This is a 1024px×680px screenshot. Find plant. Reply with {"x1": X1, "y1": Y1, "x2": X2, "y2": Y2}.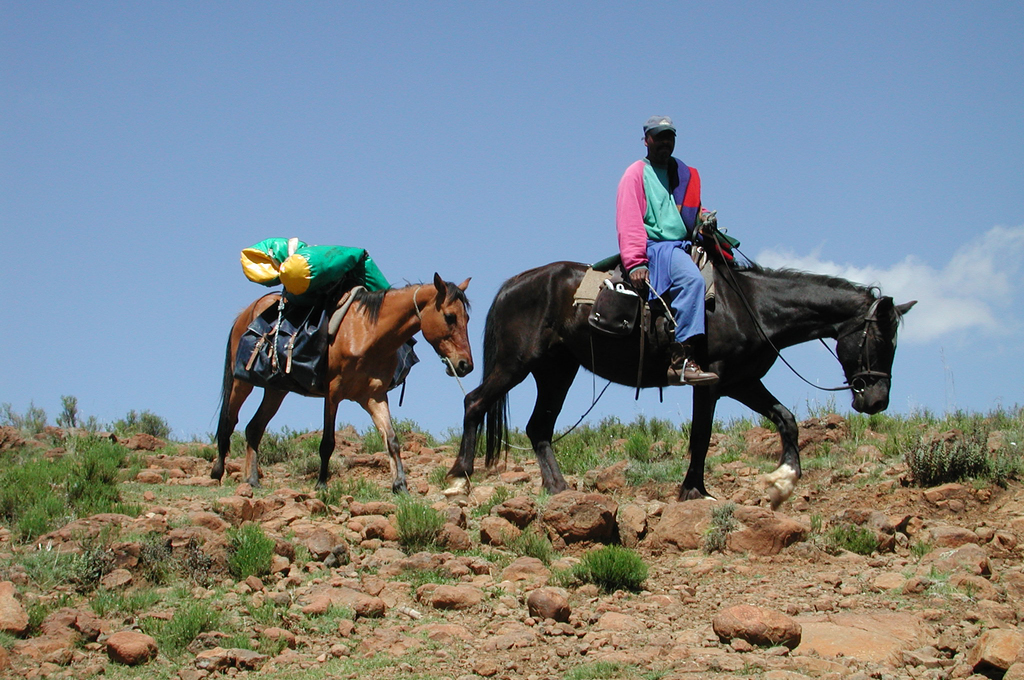
{"x1": 214, "y1": 425, "x2": 247, "y2": 461}.
